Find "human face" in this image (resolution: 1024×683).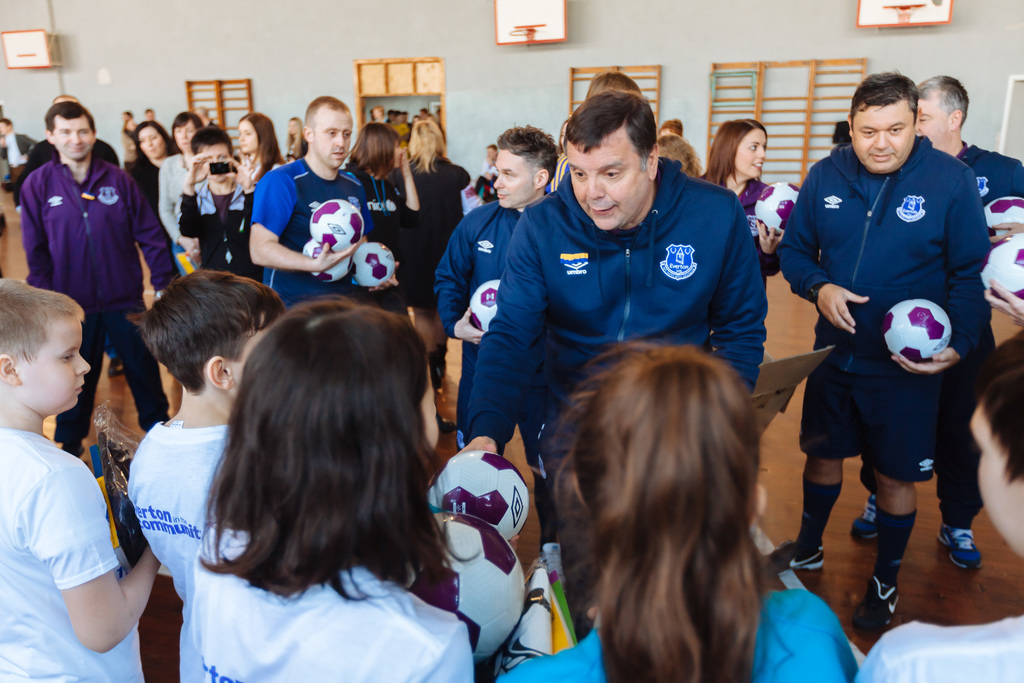
[561, 129, 646, 238].
